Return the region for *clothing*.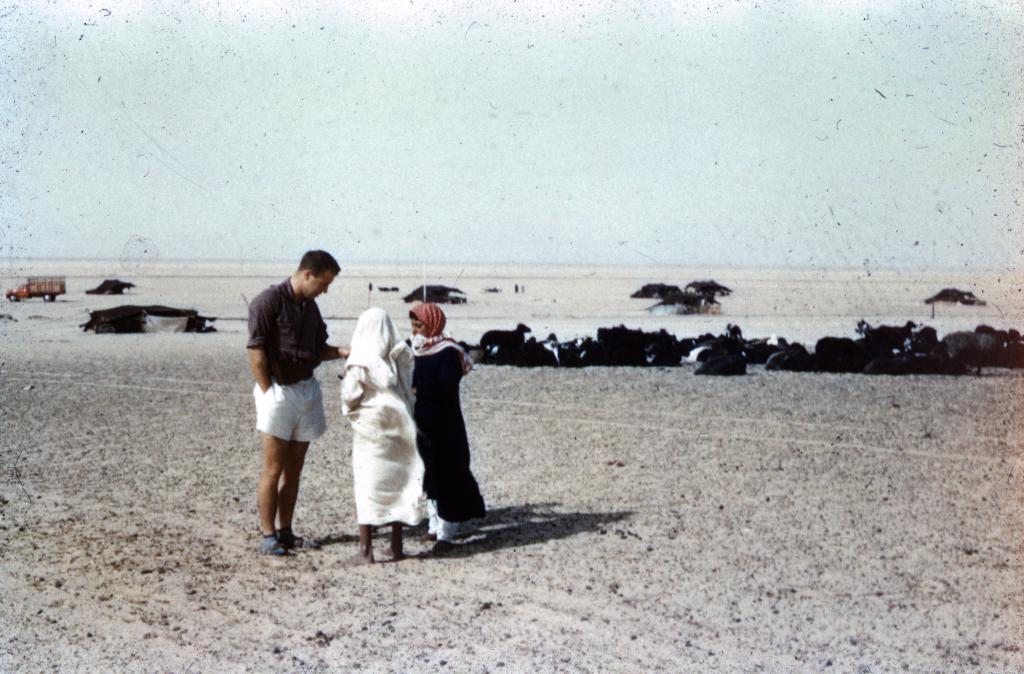
328,293,426,543.
